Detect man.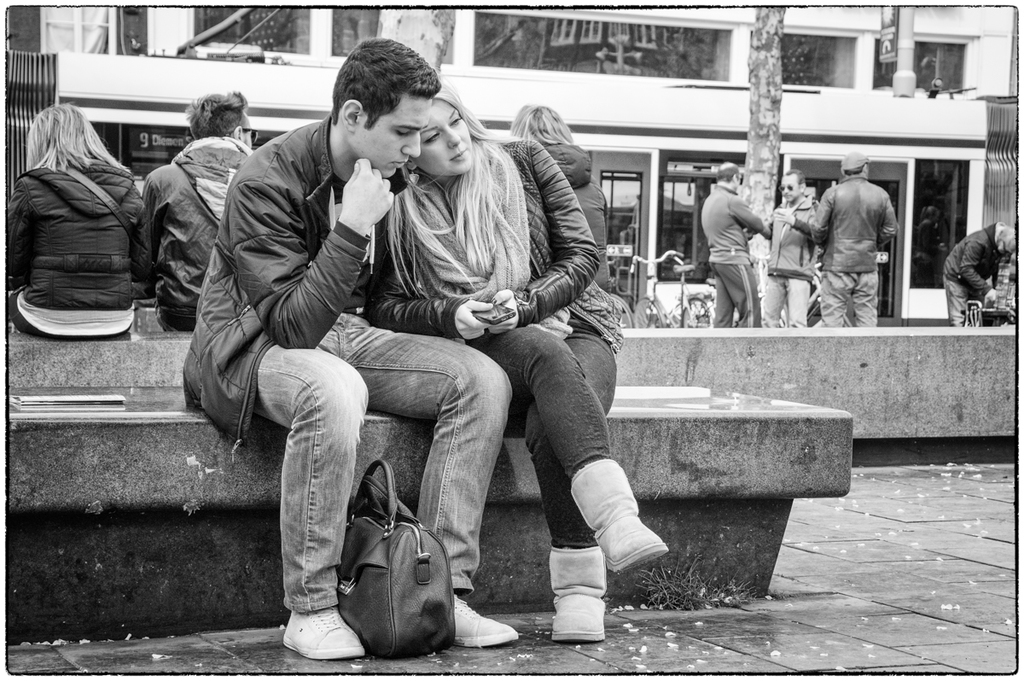
Detected at (768, 171, 817, 329).
